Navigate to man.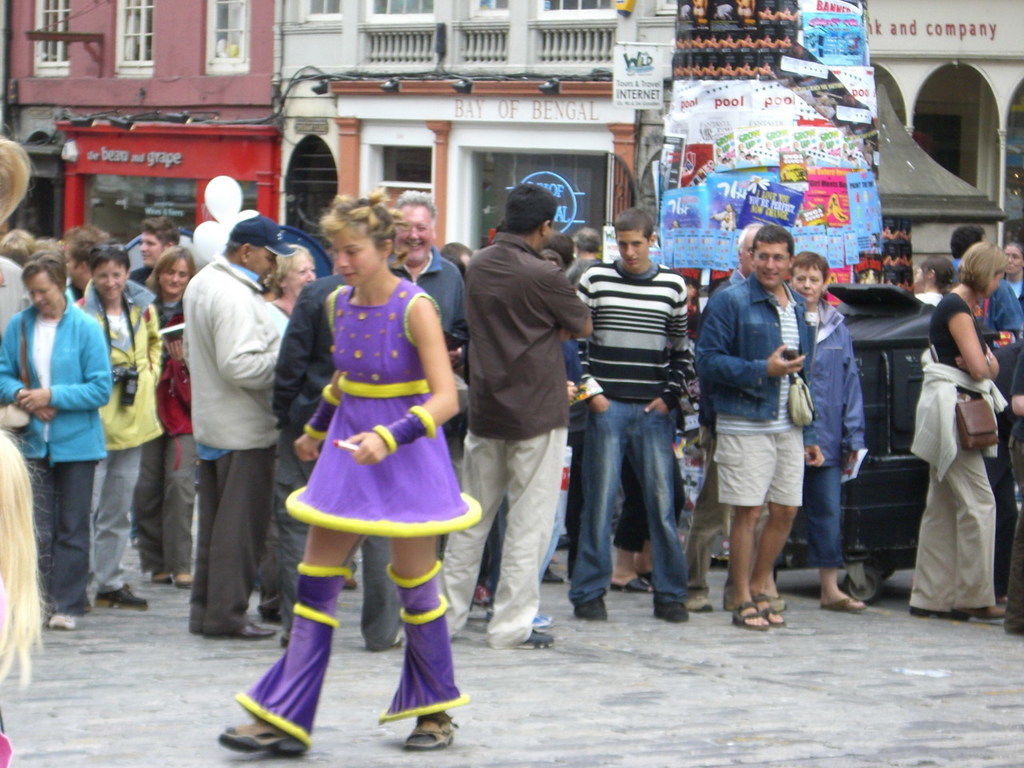
Navigation target: x1=193, y1=211, x2=302, y2=650.
